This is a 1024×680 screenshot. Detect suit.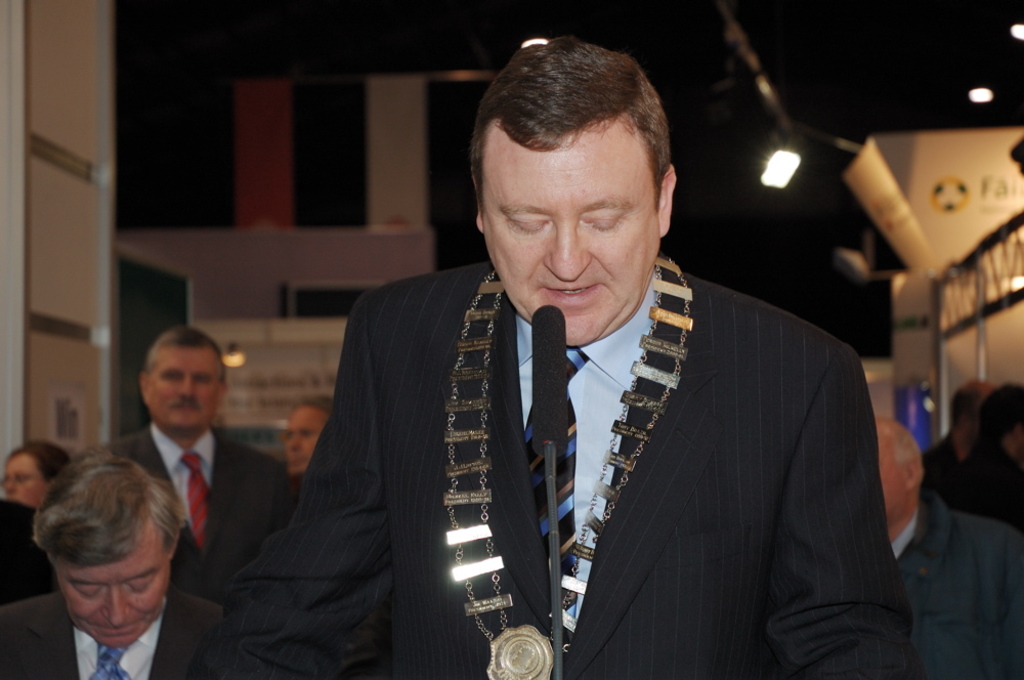
(x1=0, y1=589, x2=262, y2=679).
